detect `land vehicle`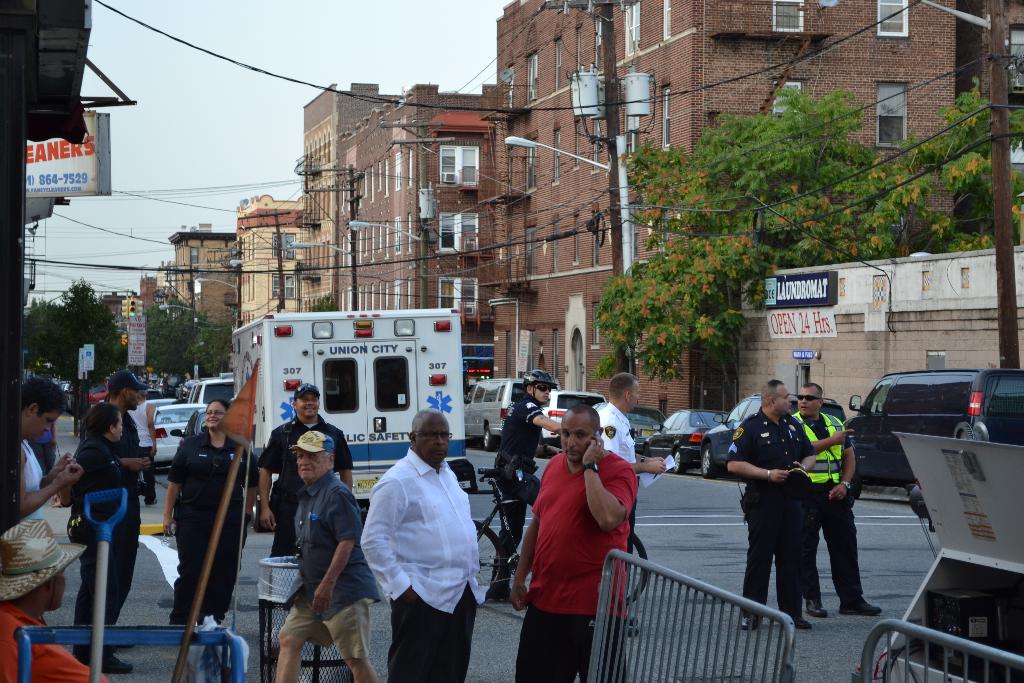
<bbox>697, 390, 847, 477</bbox>
